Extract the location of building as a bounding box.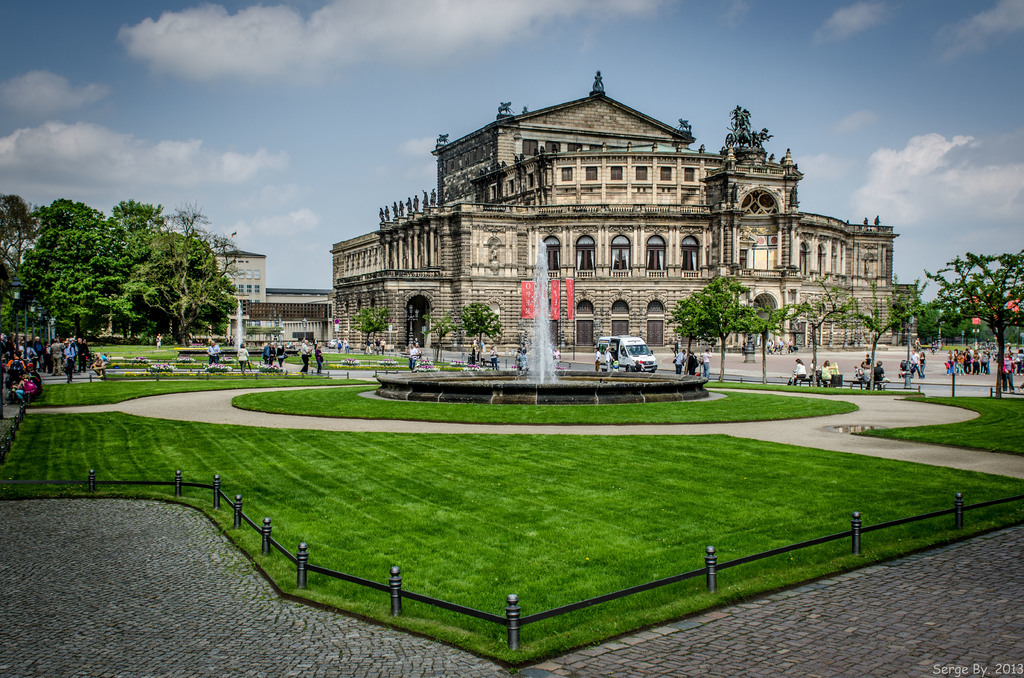
[208,242,339,343].
